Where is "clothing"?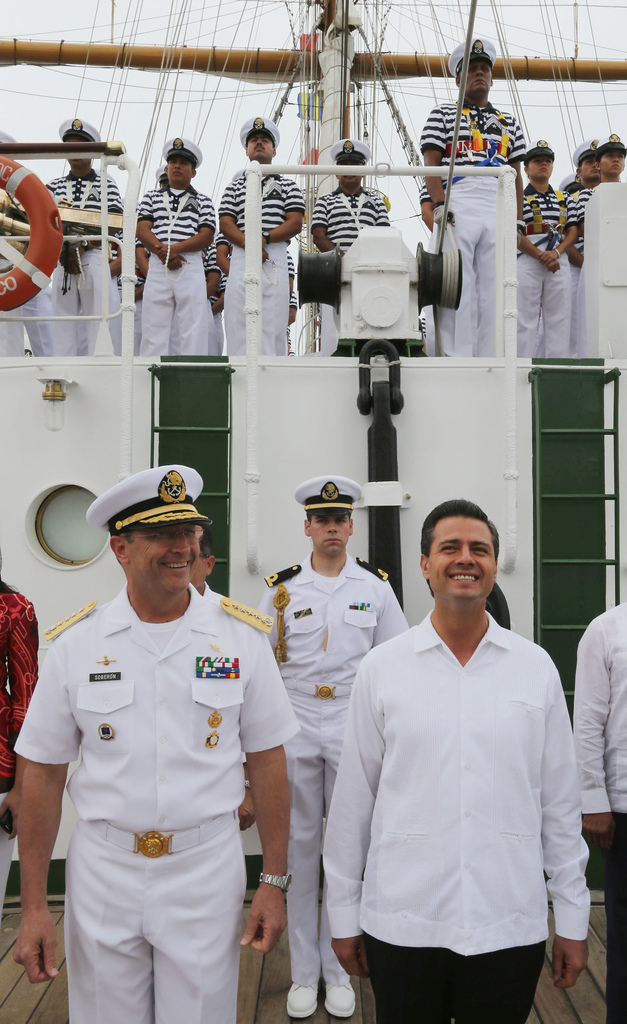
box(44, 168, 121, 352).
